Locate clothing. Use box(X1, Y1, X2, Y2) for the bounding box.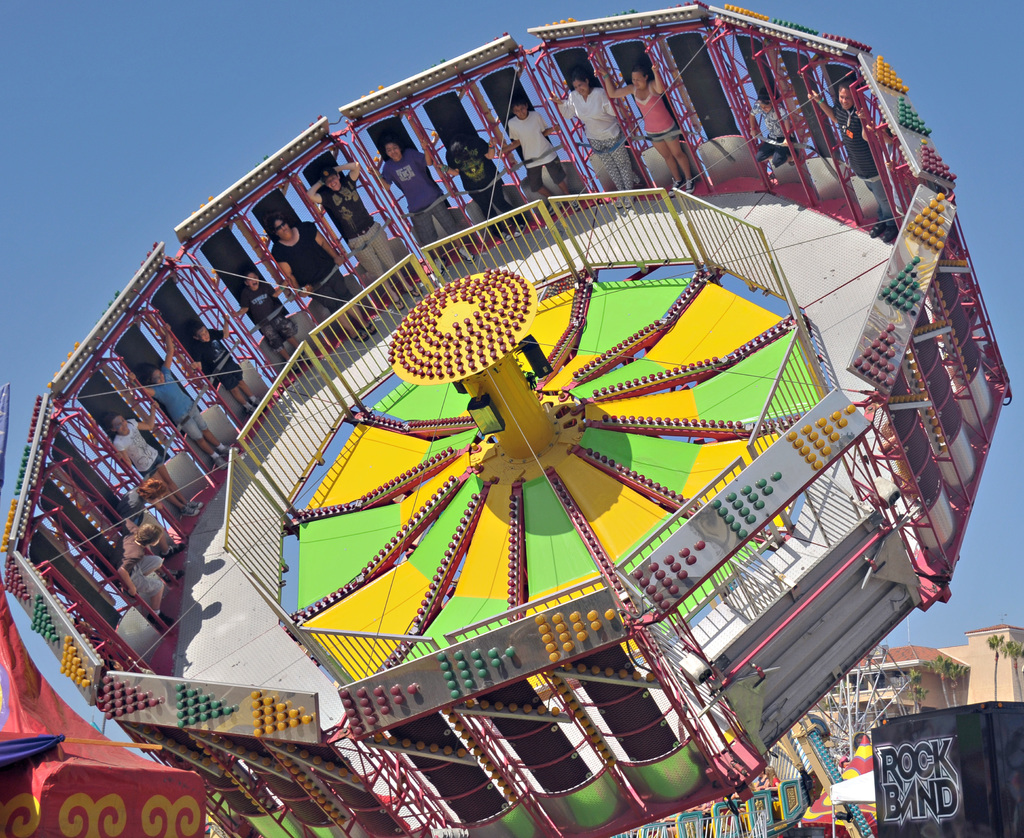
box(154, 361, 207, 442).
